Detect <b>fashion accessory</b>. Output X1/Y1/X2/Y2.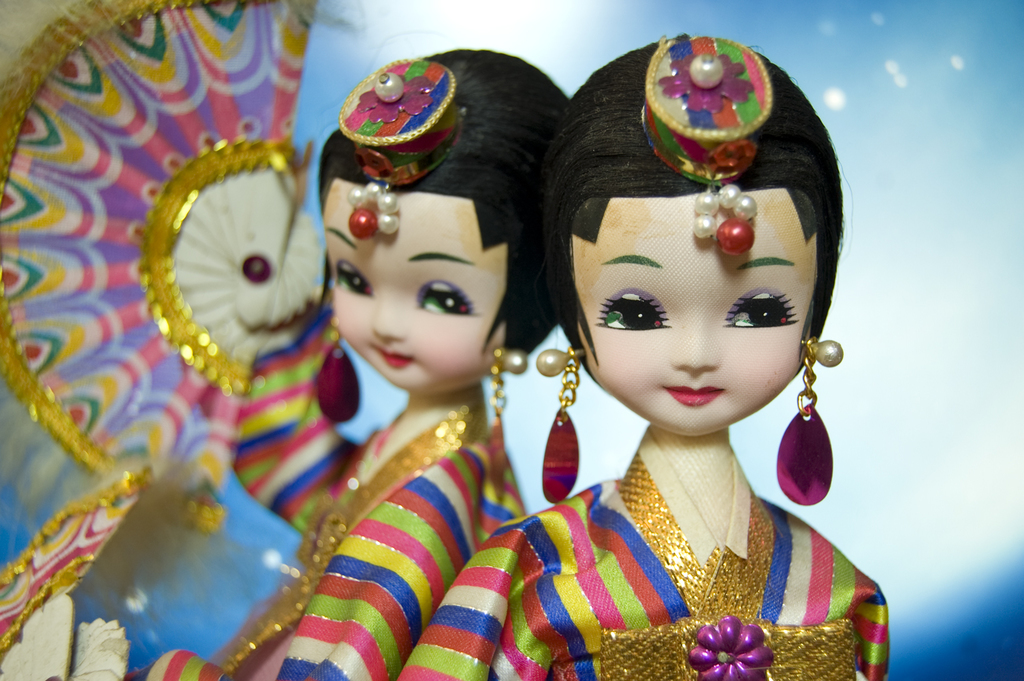
315/317/366/431.
